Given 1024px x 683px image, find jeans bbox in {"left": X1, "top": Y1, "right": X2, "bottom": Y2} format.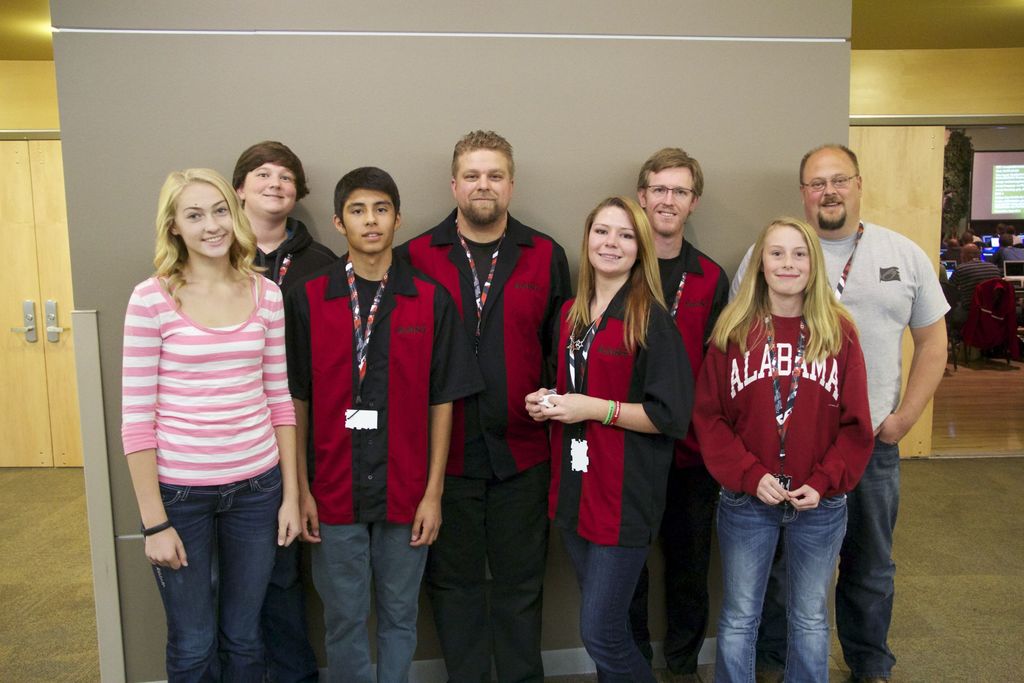
{"left": 714, "top": 503, "right": 845, "bottom": 682}.
